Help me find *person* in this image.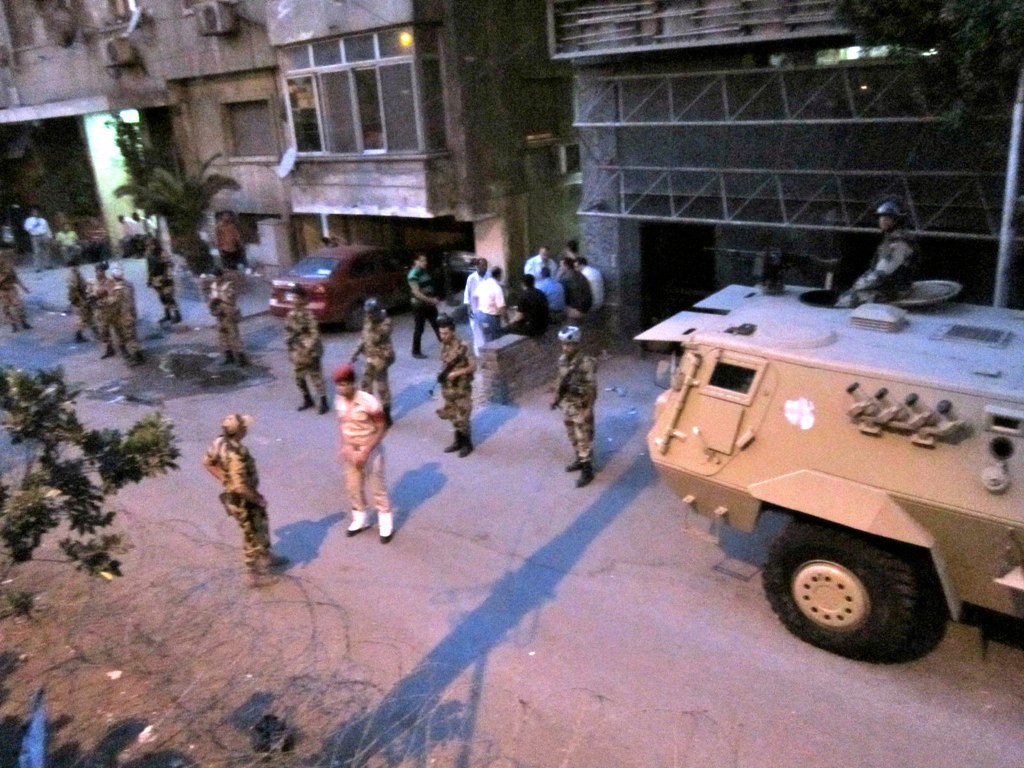
Found it: [left=355, top=297, right=400, bottom=437].
